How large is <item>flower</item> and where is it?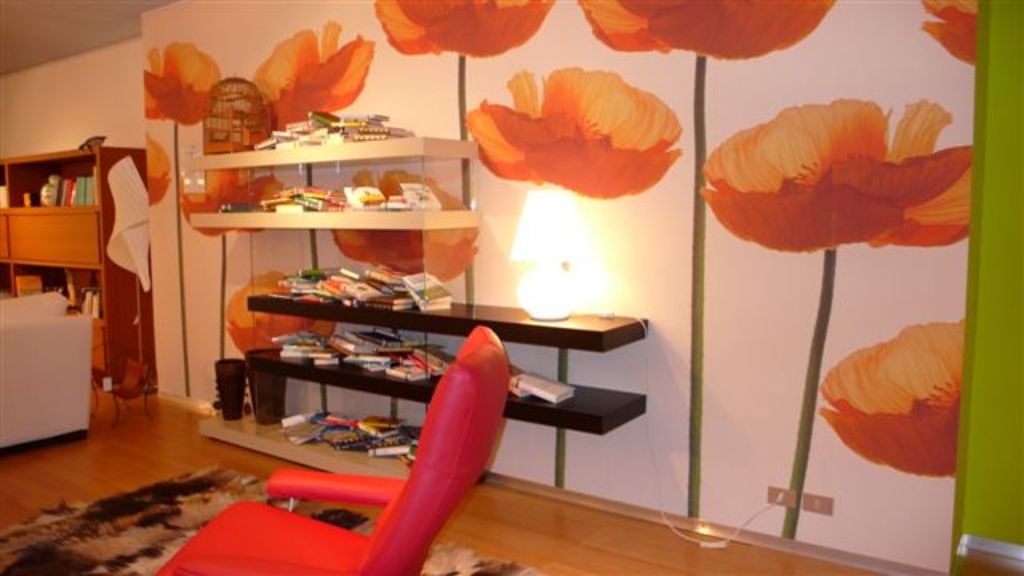
Bounding box: x1=461 y1=56 x2=699 y2=206.
